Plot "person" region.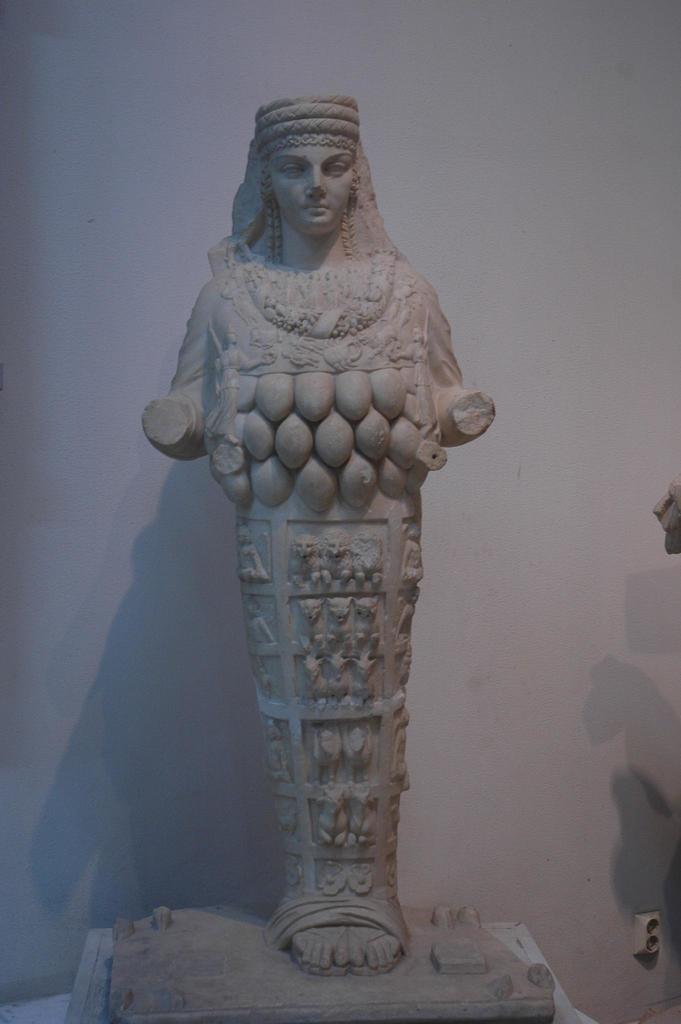
Plotted at (left=274, top=797, right=300, bottom=836).
